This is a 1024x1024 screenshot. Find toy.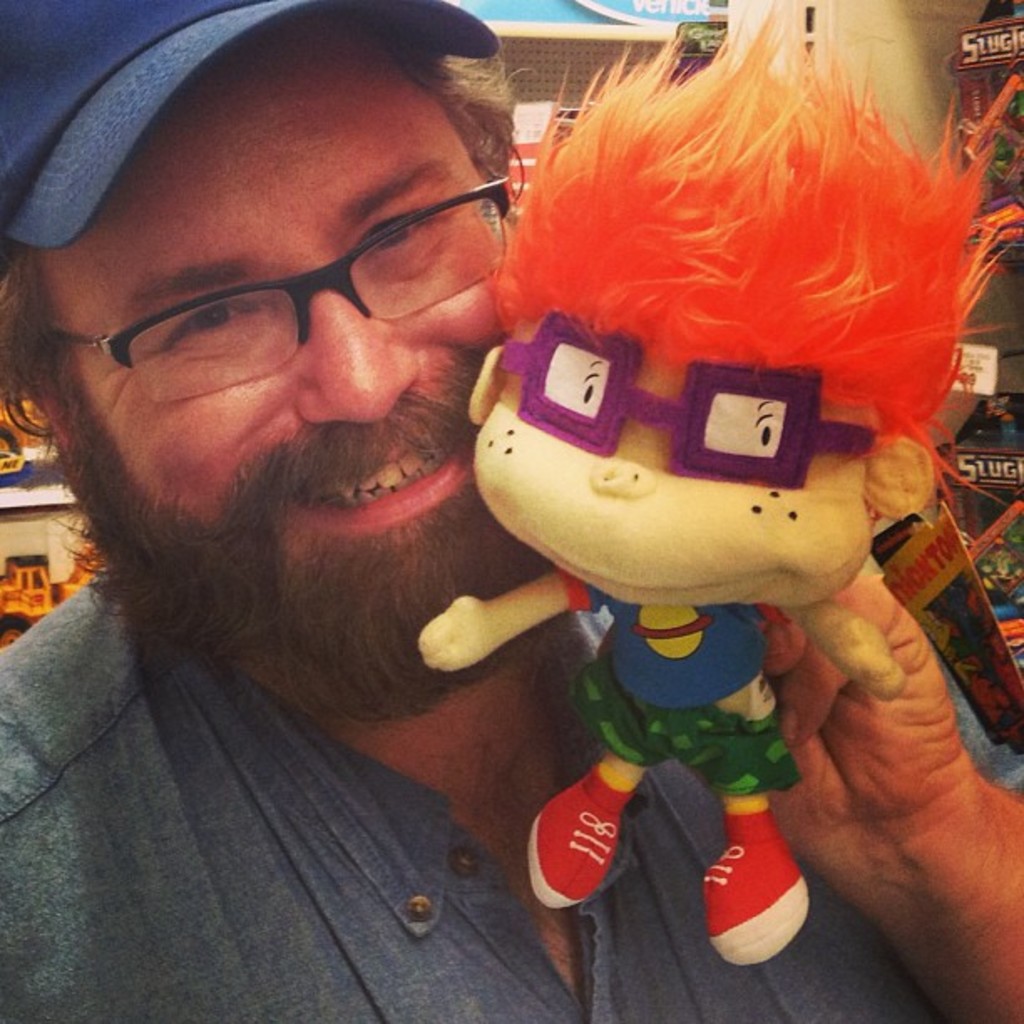
Bounding box: locate(343, 45, 982, 1023).
